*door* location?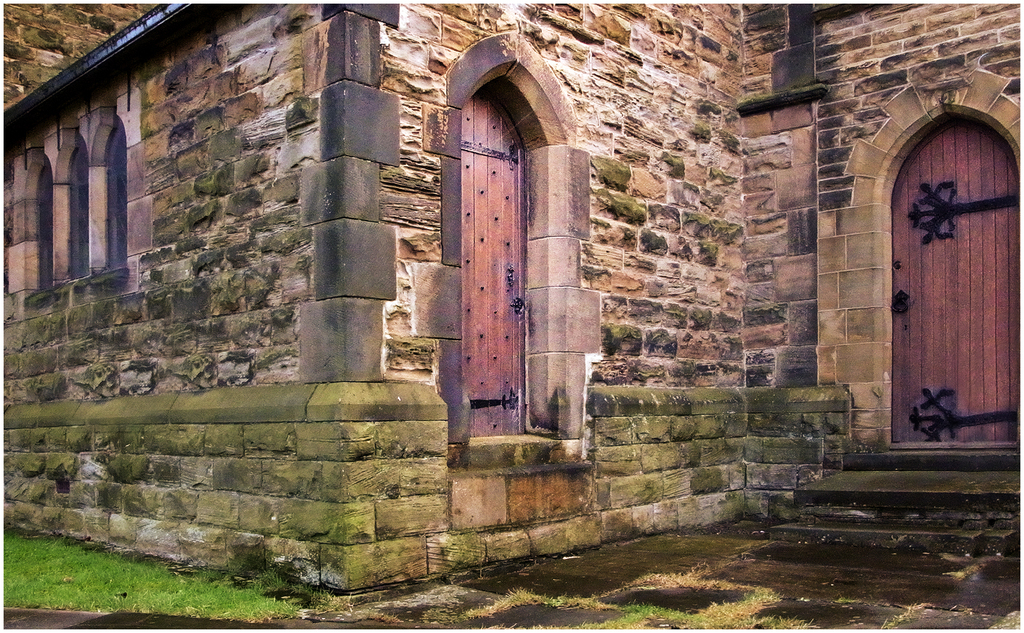
crop(463, 83, 541, 433)
